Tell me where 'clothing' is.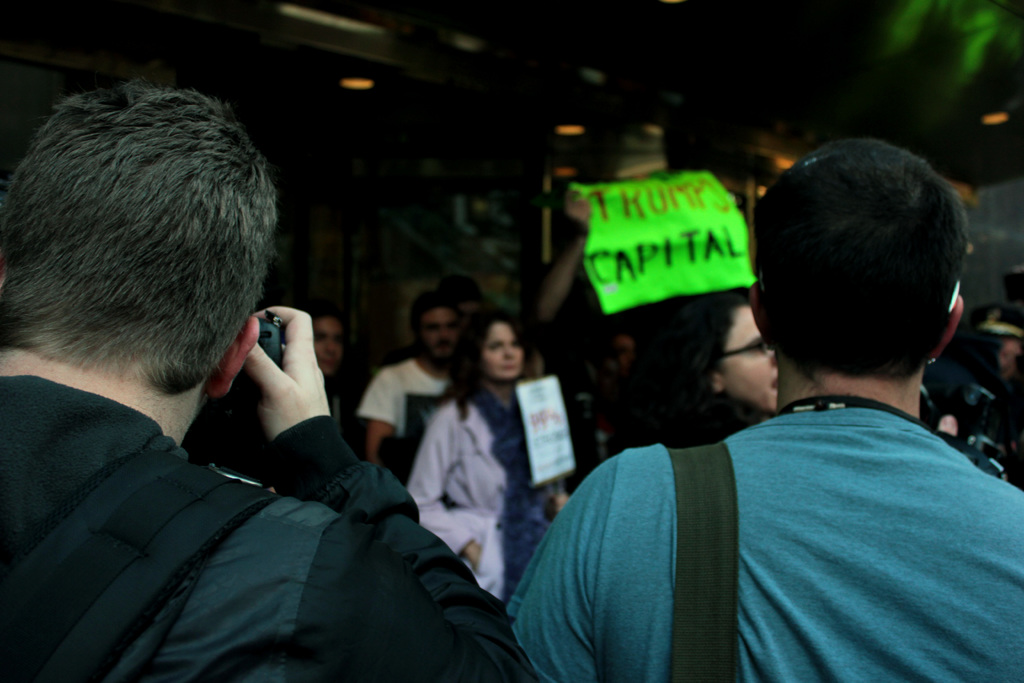
'clothing' is at (x1=351, y1=353, x2=458, y2=445).
